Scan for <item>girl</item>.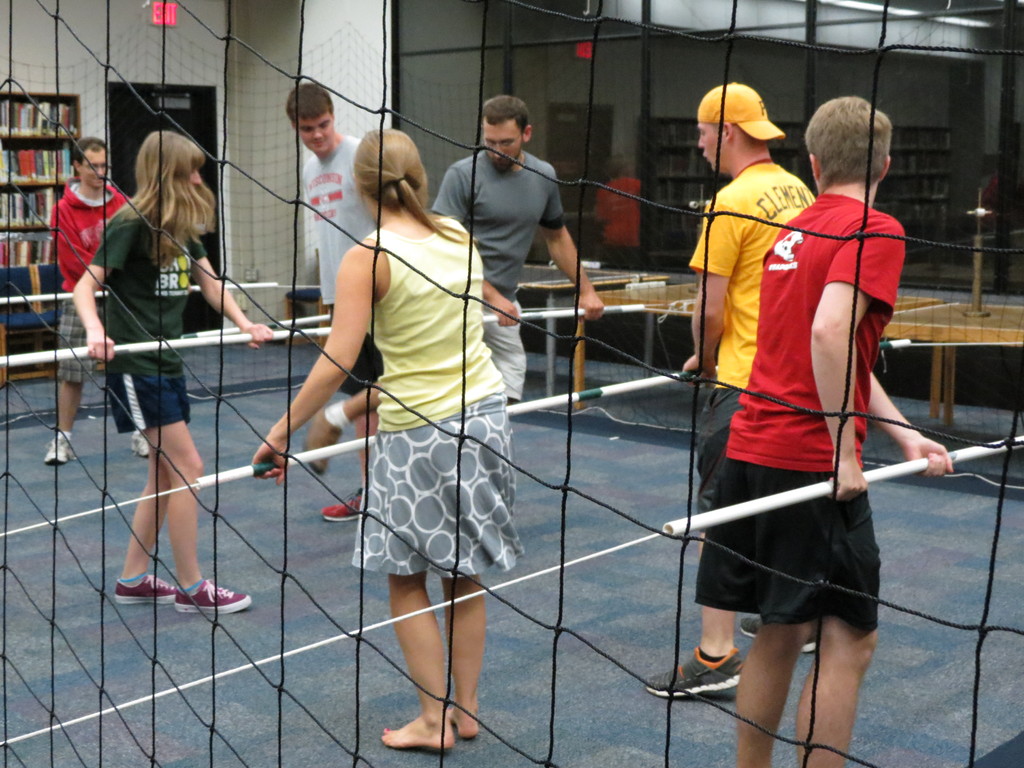
Scan result: [x1=250, y1=127, x2=527, y2=752].
